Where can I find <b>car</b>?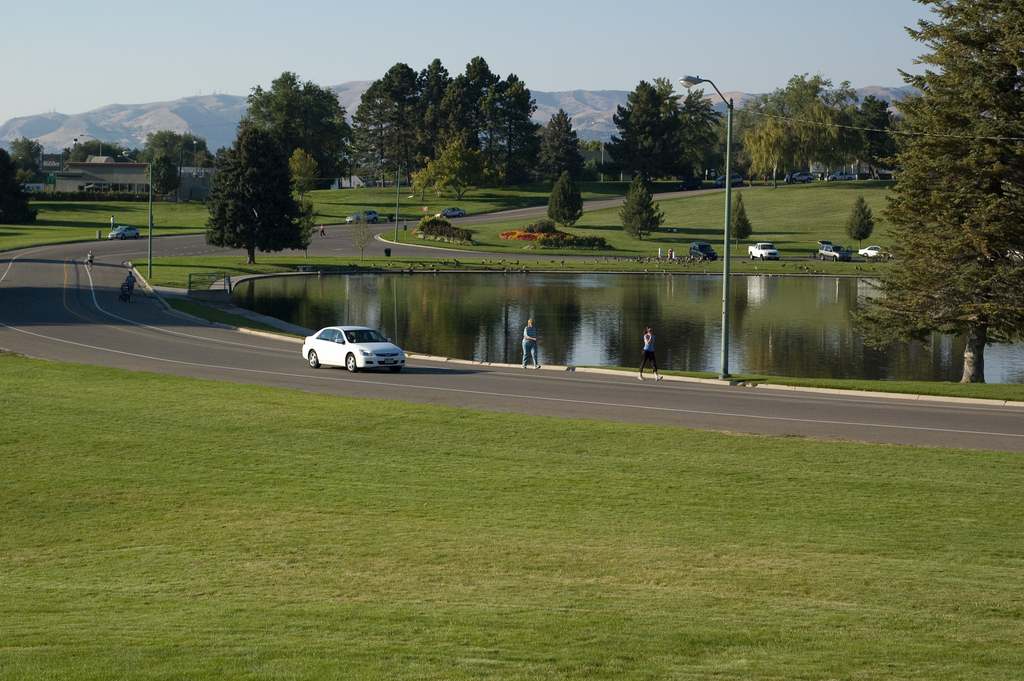
You can find it at <box>429,204,465,215</box>.
